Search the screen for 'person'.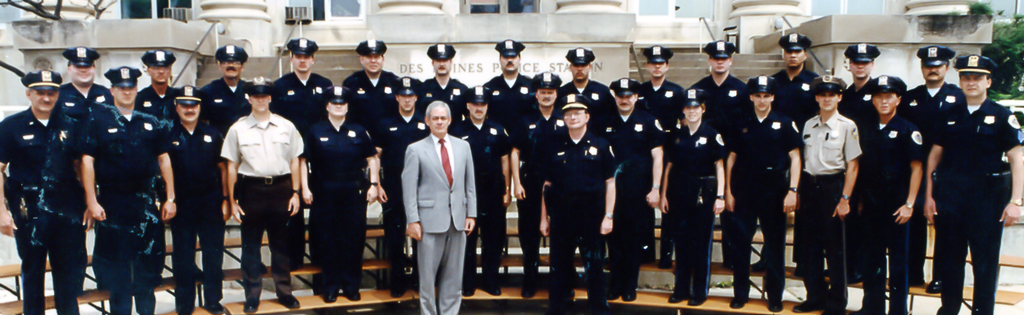
Found at locate(300, 85, 380, 300).
